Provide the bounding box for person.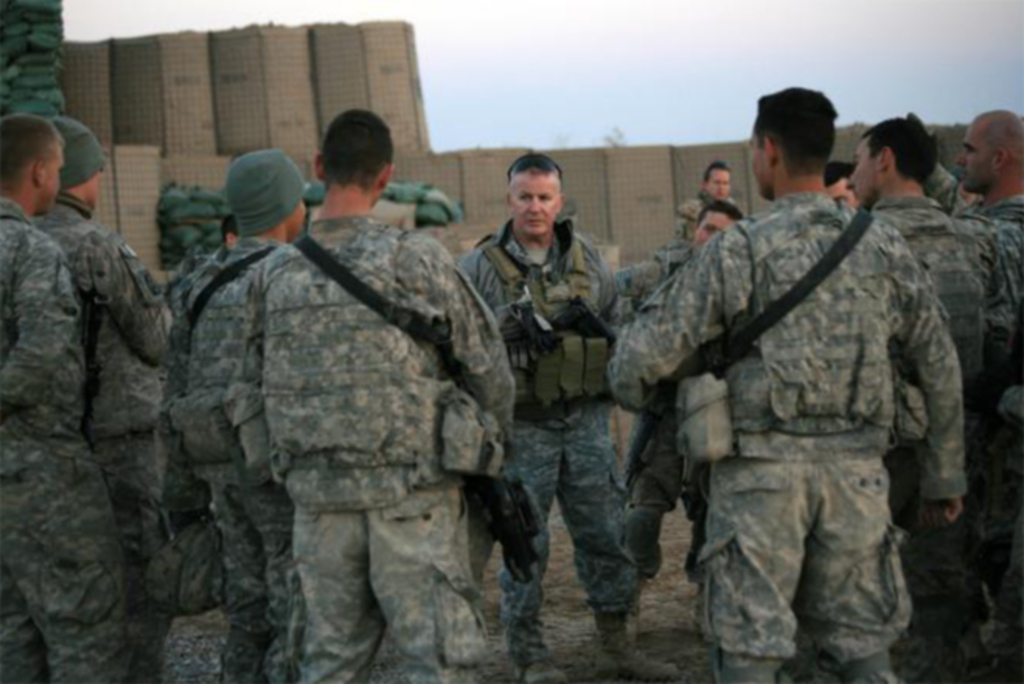
Rect(0, 110, 123, 682).
